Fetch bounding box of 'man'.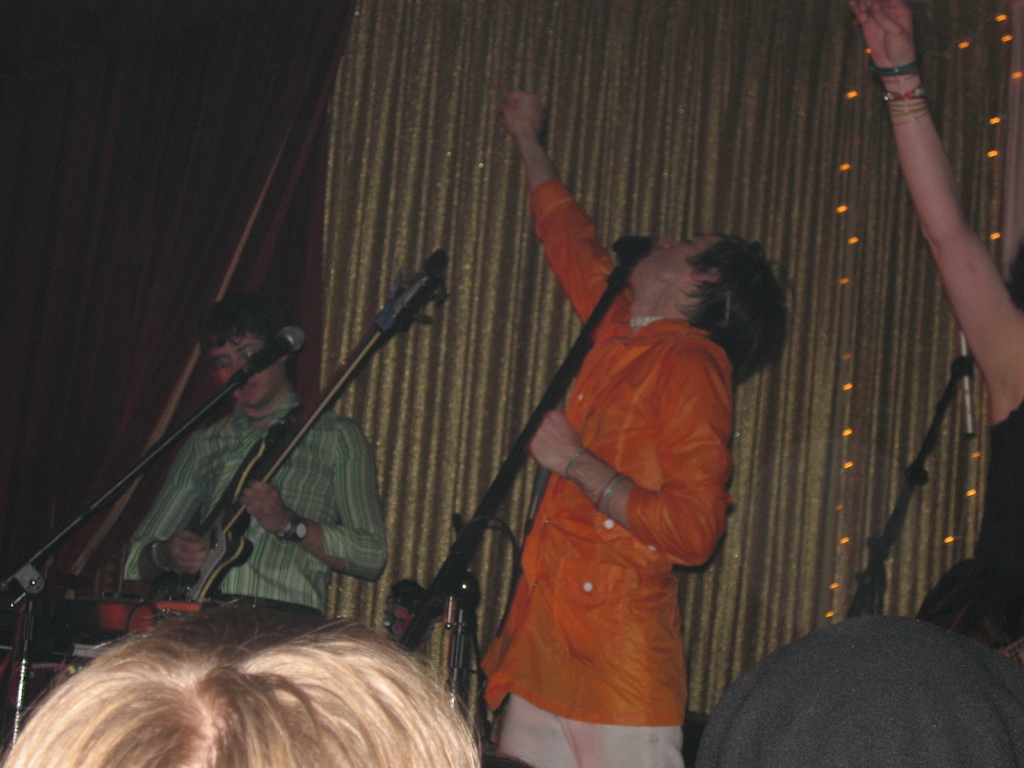
Bbox: 112,288,388,607.
